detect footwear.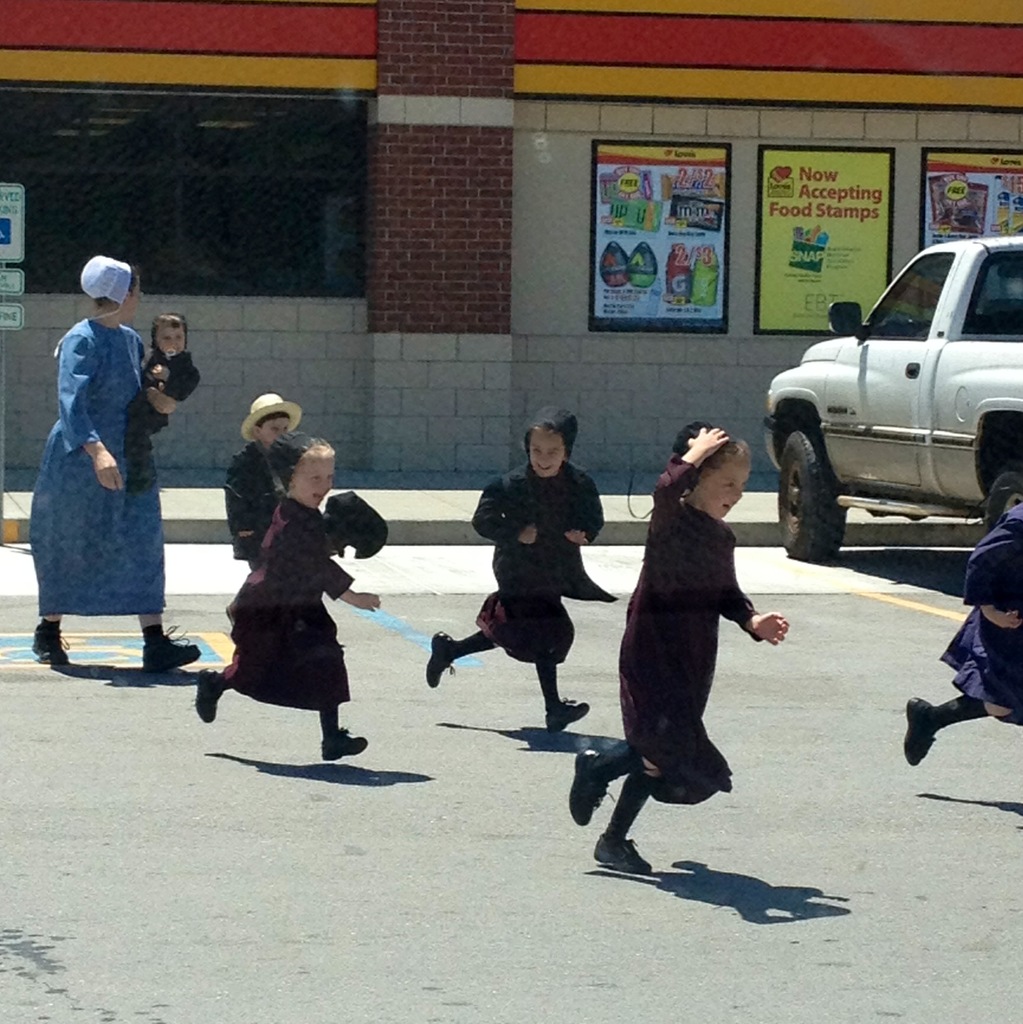
Detected at [424, 630, 455, 686].
